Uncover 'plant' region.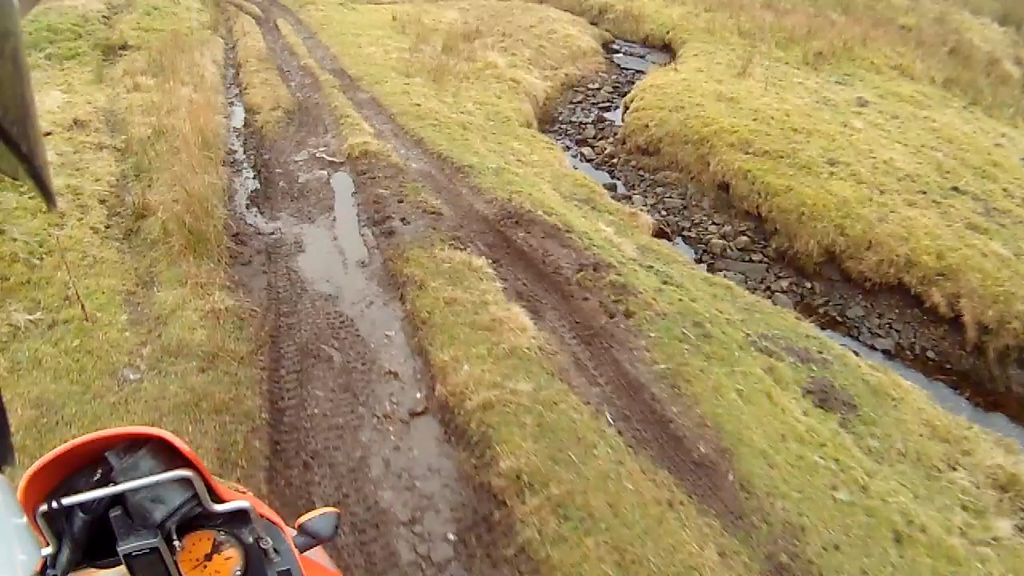
Uncovered: l=0, t=0, r=246, b=478.
